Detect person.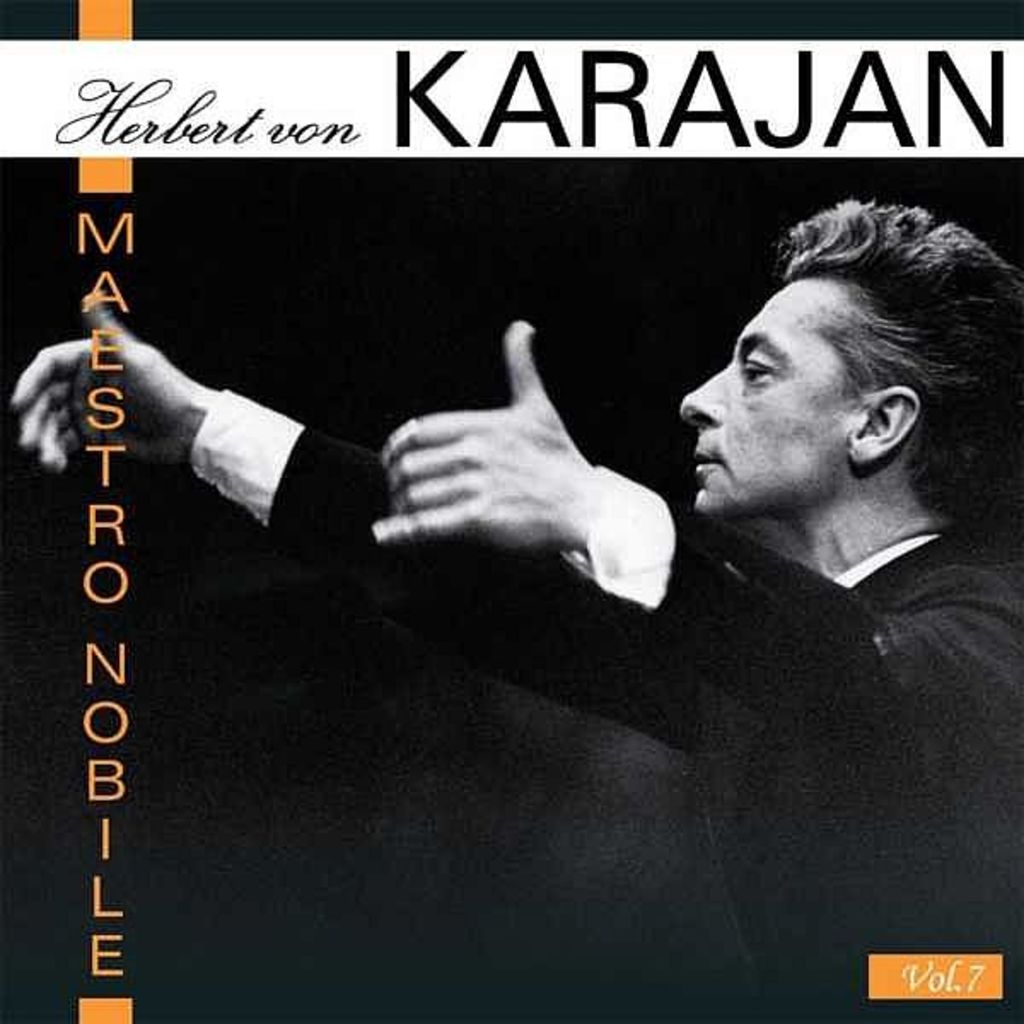
Detected at select_region(102, 118, 879, 923).
